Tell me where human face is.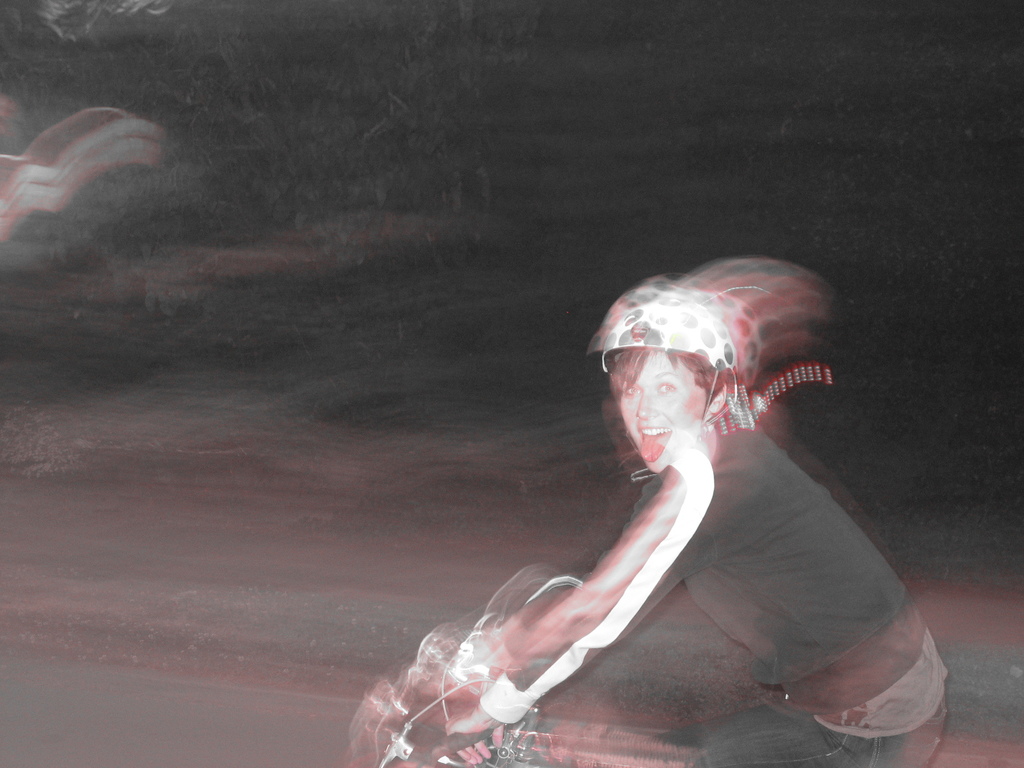
human face is at (left=621, top=348, right=708, bottom=474).
